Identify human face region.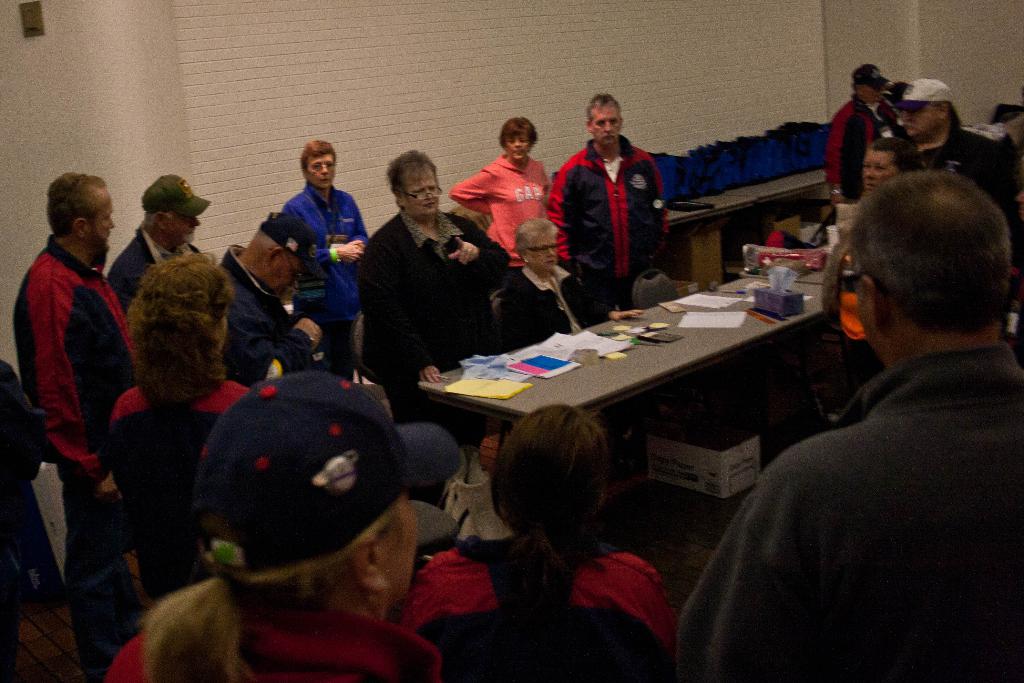
Region: <box>86,184,115,252</box>.
